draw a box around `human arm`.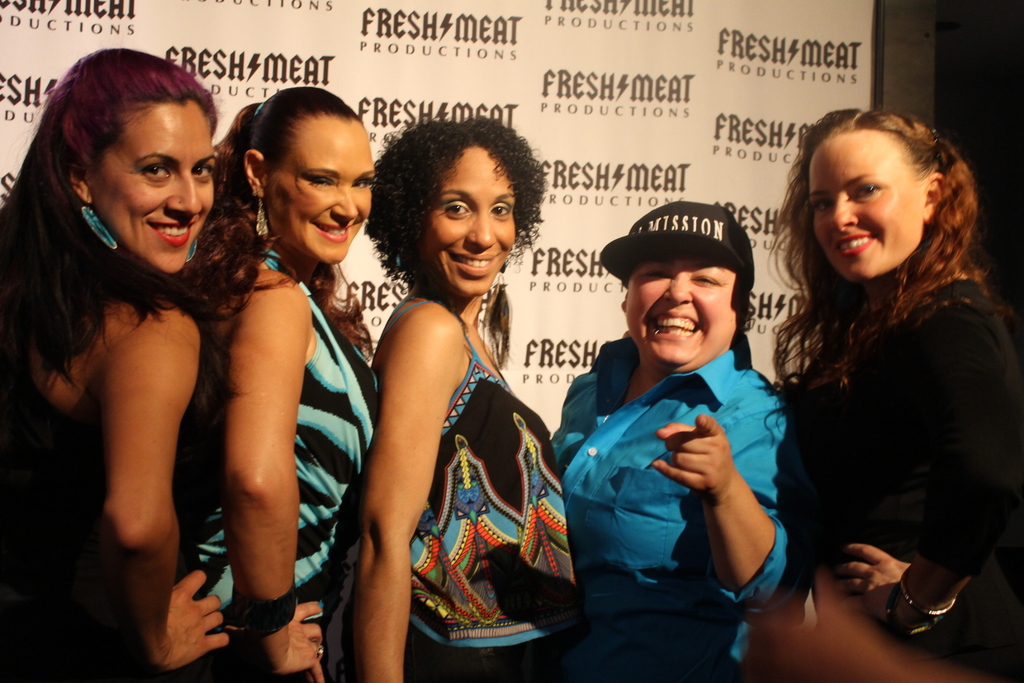
crop(674, 418, 799, 606).
